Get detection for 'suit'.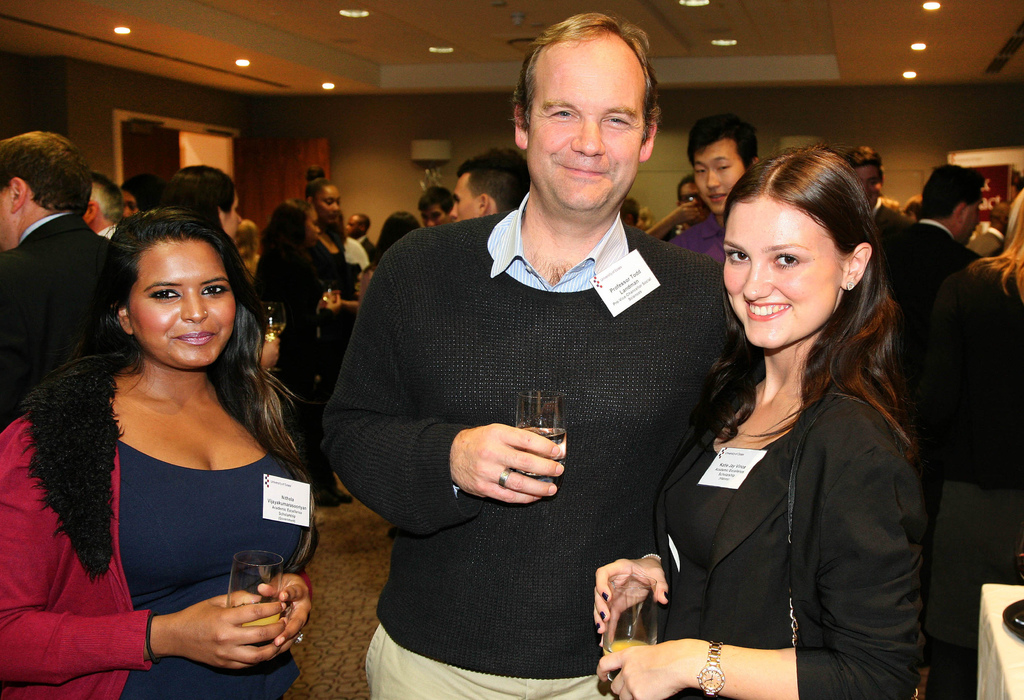
Detection: 0,149,109,407.
